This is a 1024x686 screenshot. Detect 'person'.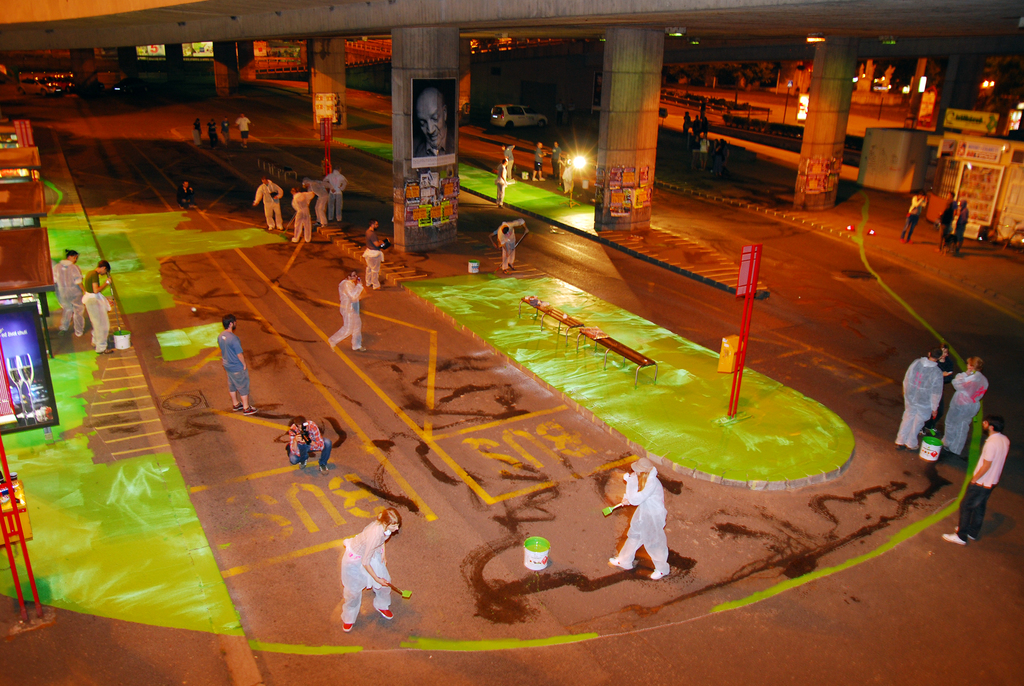
<region>893, 346, 945, 453</region>.
